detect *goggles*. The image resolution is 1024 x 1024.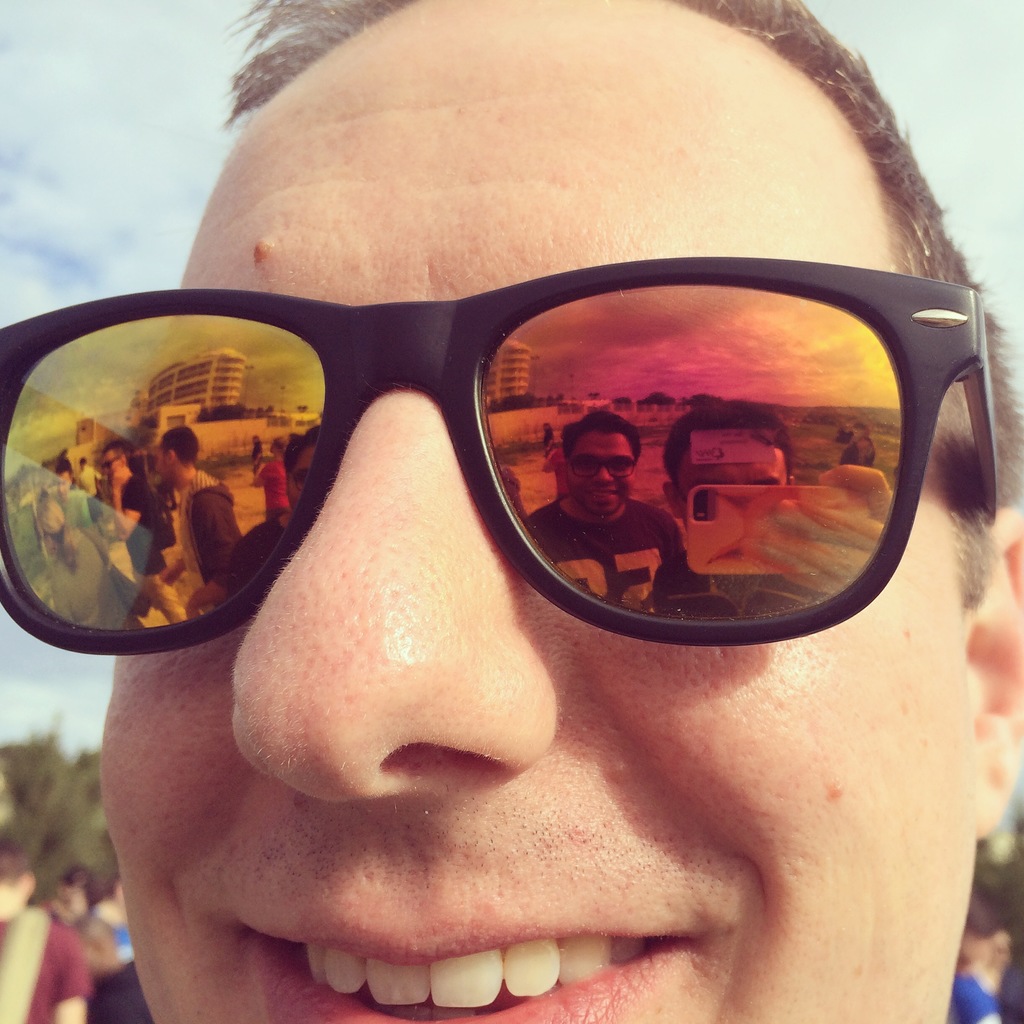
box=[0, 264, 1023, 666].
